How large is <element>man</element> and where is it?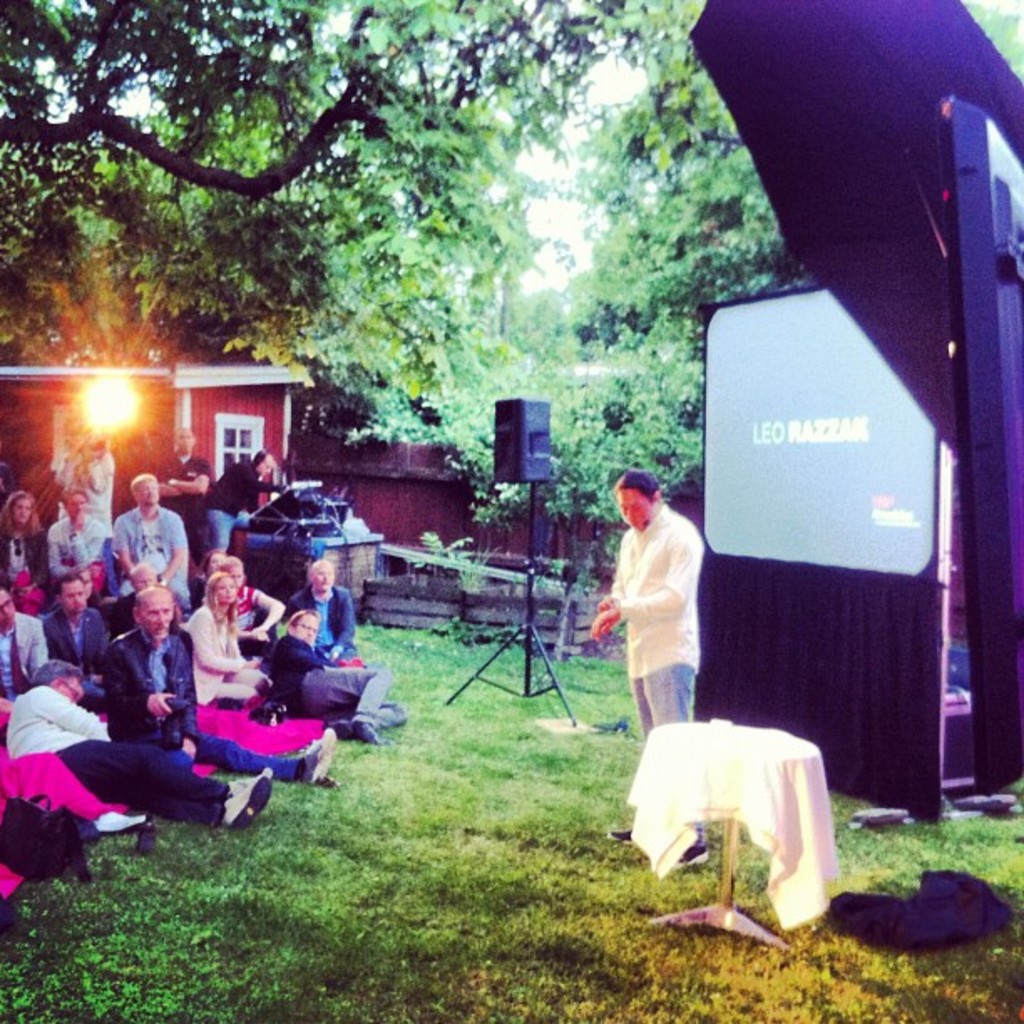
Bounding box: (left=38, top=569, right=110, bottom=694).
